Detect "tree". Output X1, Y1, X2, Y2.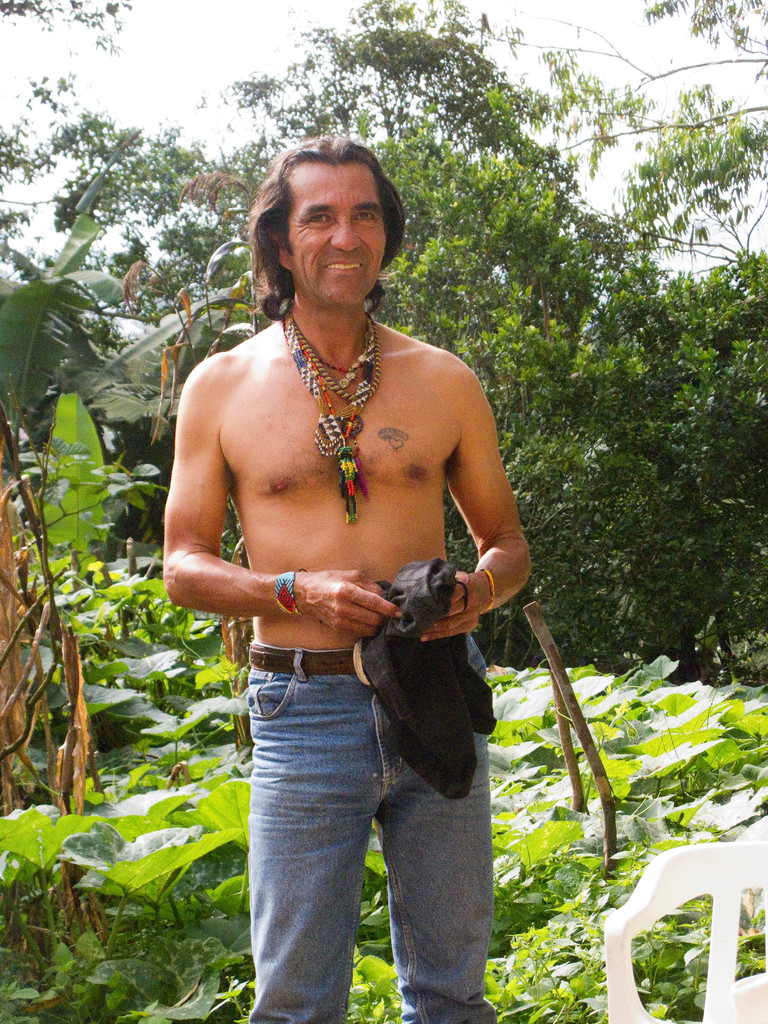
0, 0, 767, 685.
